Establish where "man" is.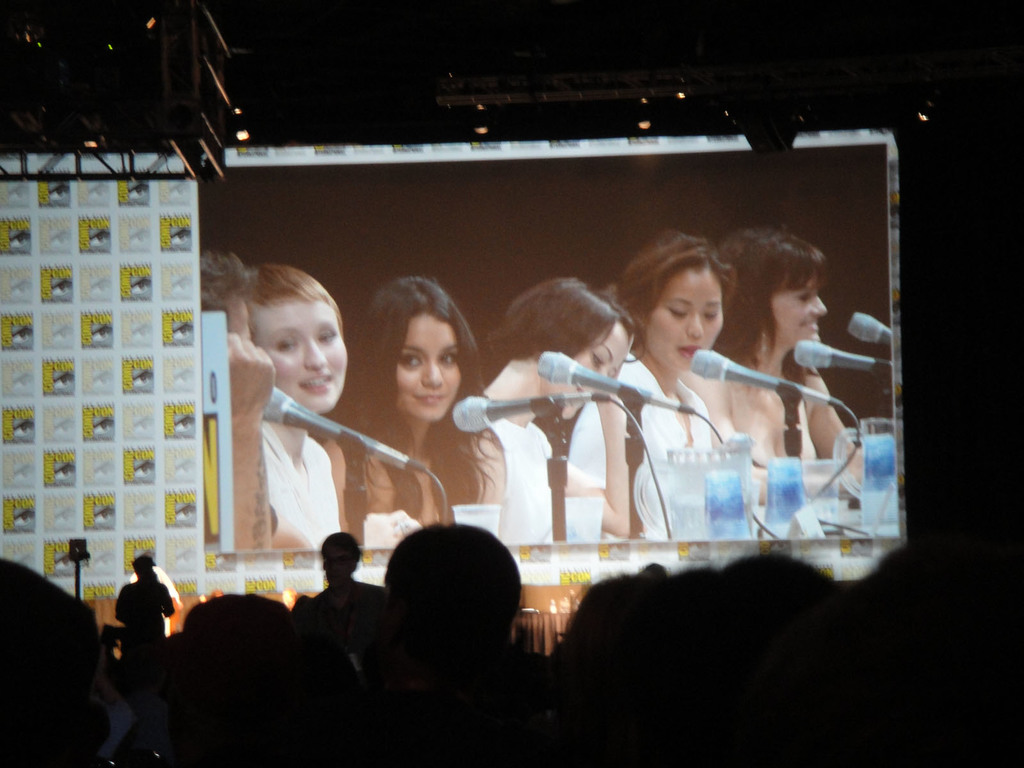
Established at (x1=113, y1=558, x2=173, y2=661).
